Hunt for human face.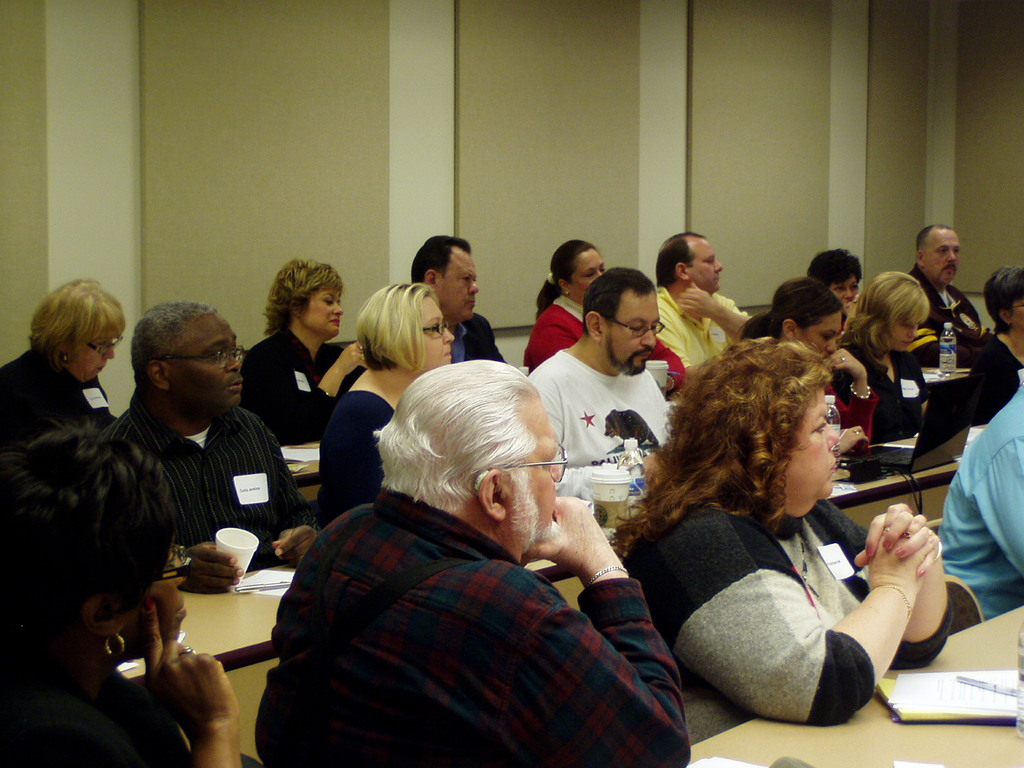
Hunted down at <bbox>569, 252, 610, 303</bbox>.
